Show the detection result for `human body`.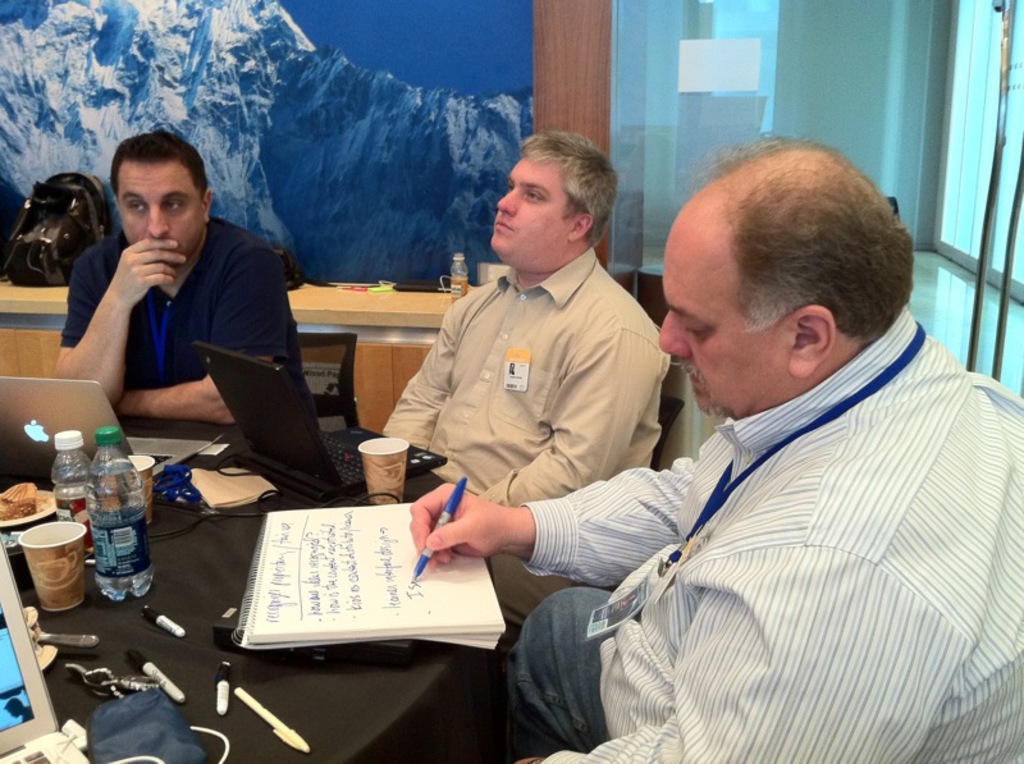
{"left": 483, "top": 155, "right": 974, "bottom": 756}.
